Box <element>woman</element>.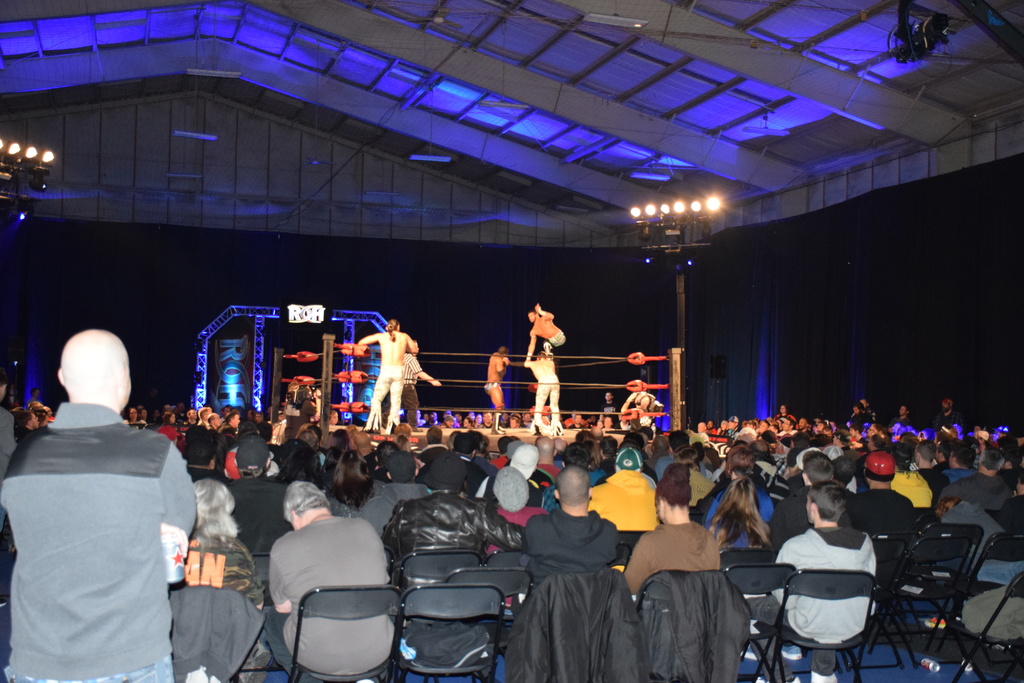
[x1=703, y1=473, x2=772, y2=548].
